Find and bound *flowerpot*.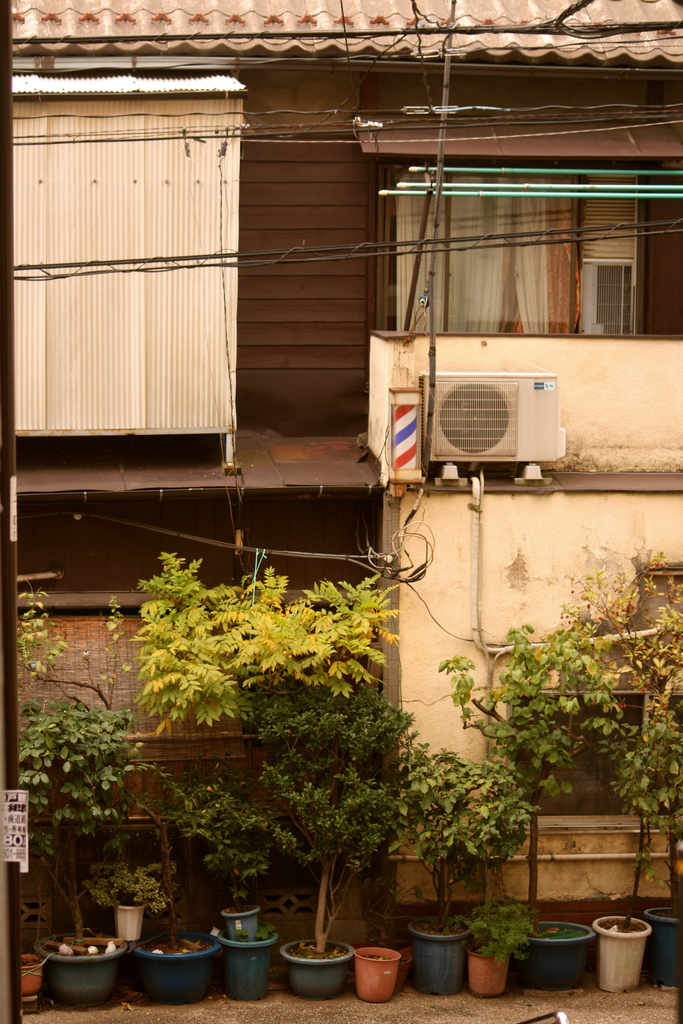
Bound: 217, 931, 281, 1003.
